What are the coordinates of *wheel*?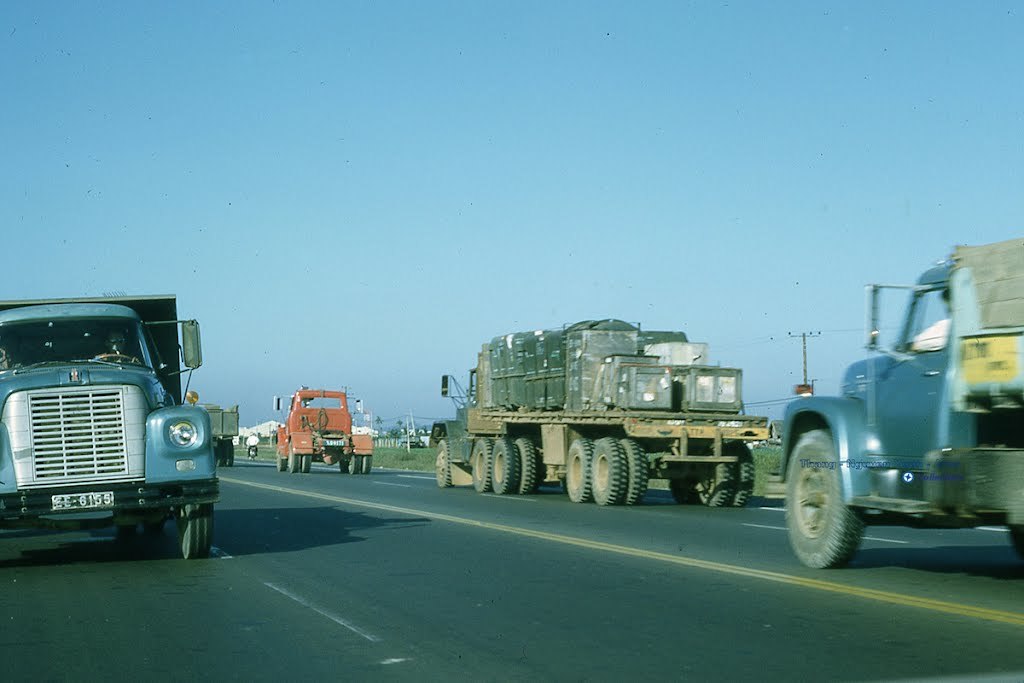
detection(215, 442, 223, 468).
